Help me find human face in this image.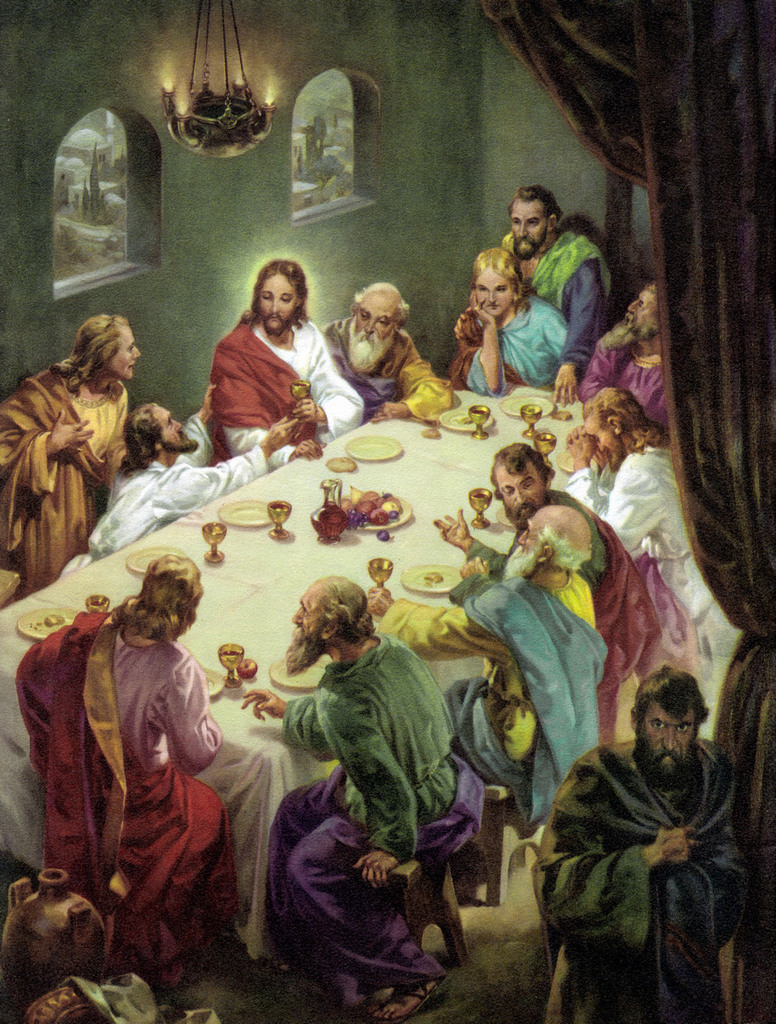
Found it: [258, 275, 298, 330].
